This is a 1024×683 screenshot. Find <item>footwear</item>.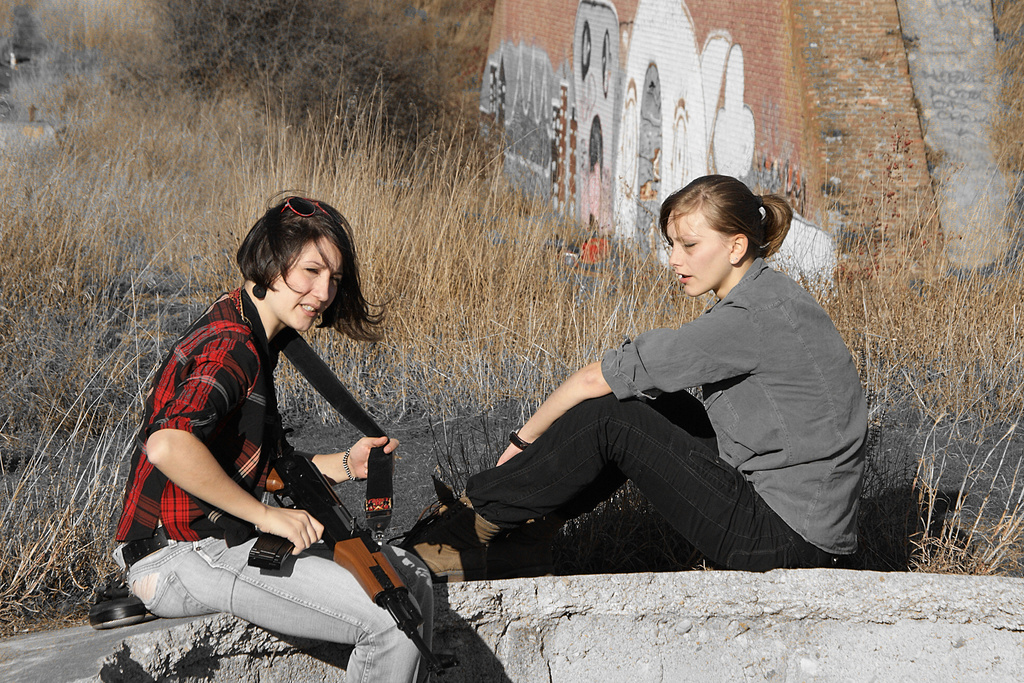
Bounding box: rect(384, 477, 503, 584).
